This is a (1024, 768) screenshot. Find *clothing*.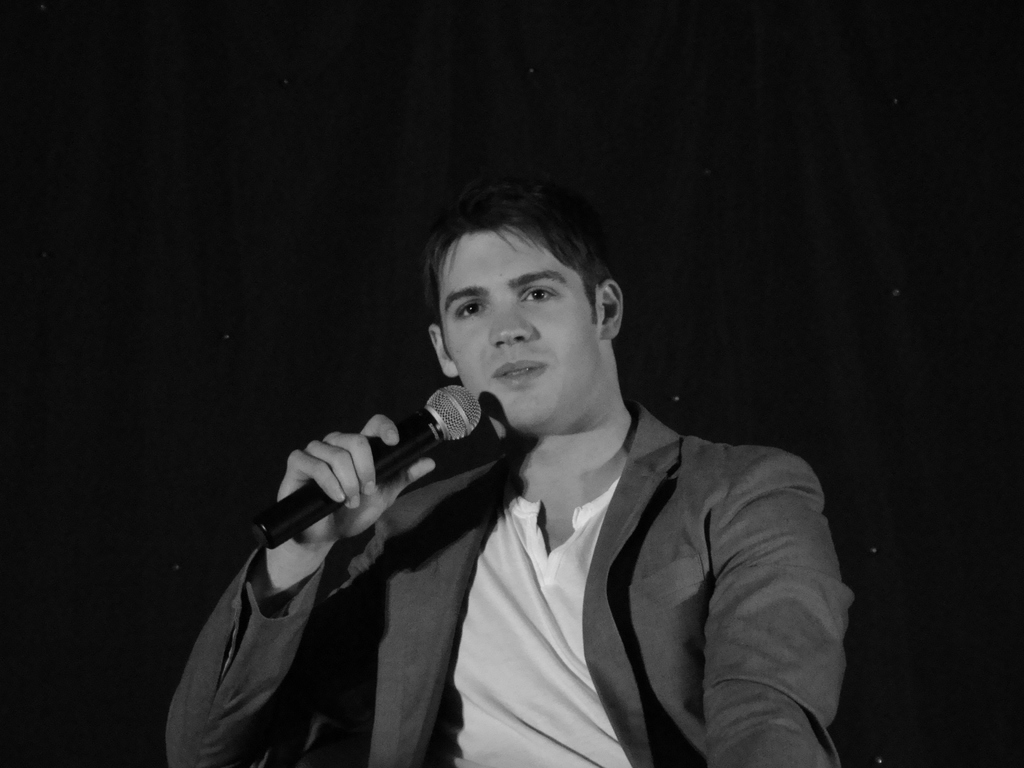
Bounding box: 166 404 855 767.
